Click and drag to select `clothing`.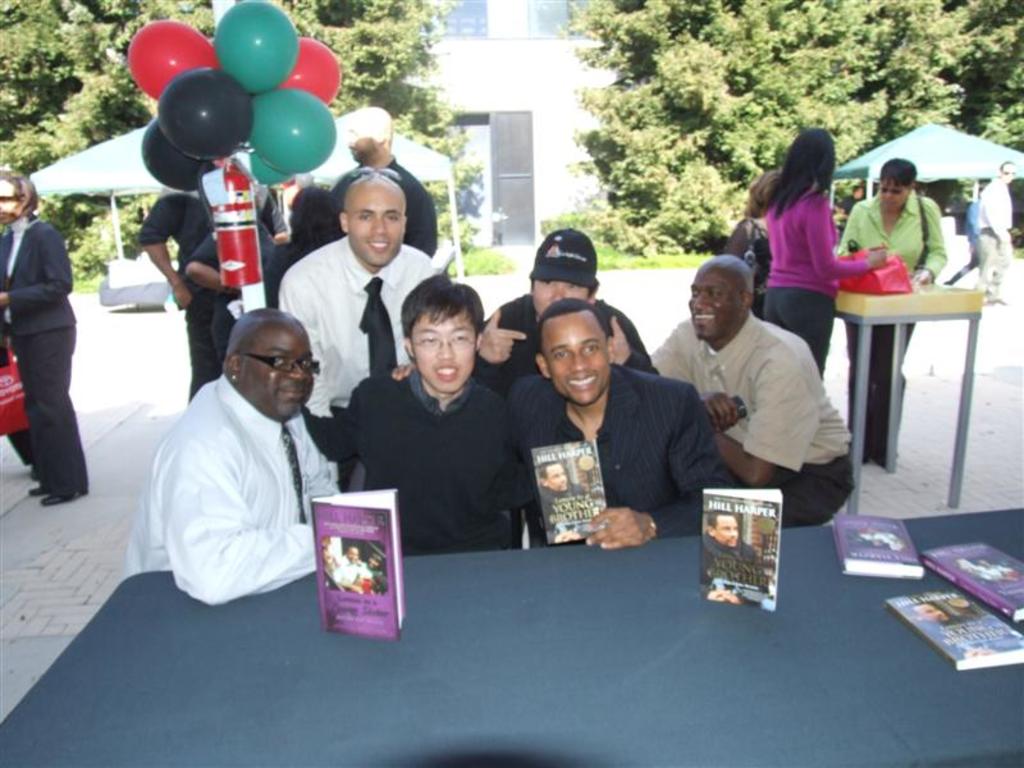
Selection: bbox=[332, 157, 440, 257].
